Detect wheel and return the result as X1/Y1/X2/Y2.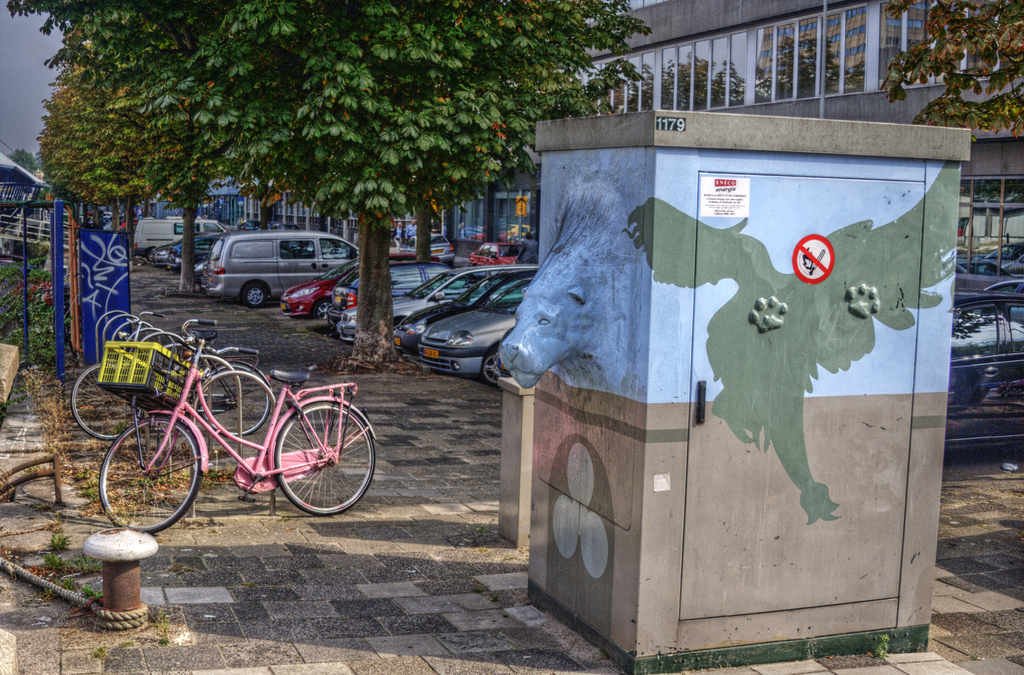
97/417/203/535.
